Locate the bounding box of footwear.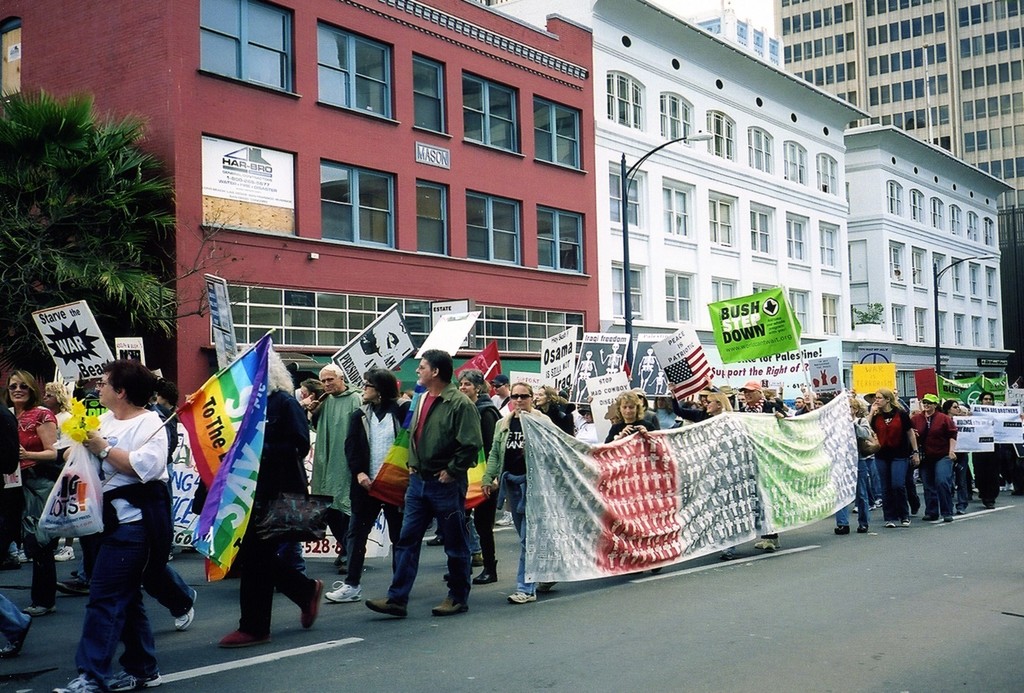
Bounding box: bbox=[341, 556, 353, 575].
